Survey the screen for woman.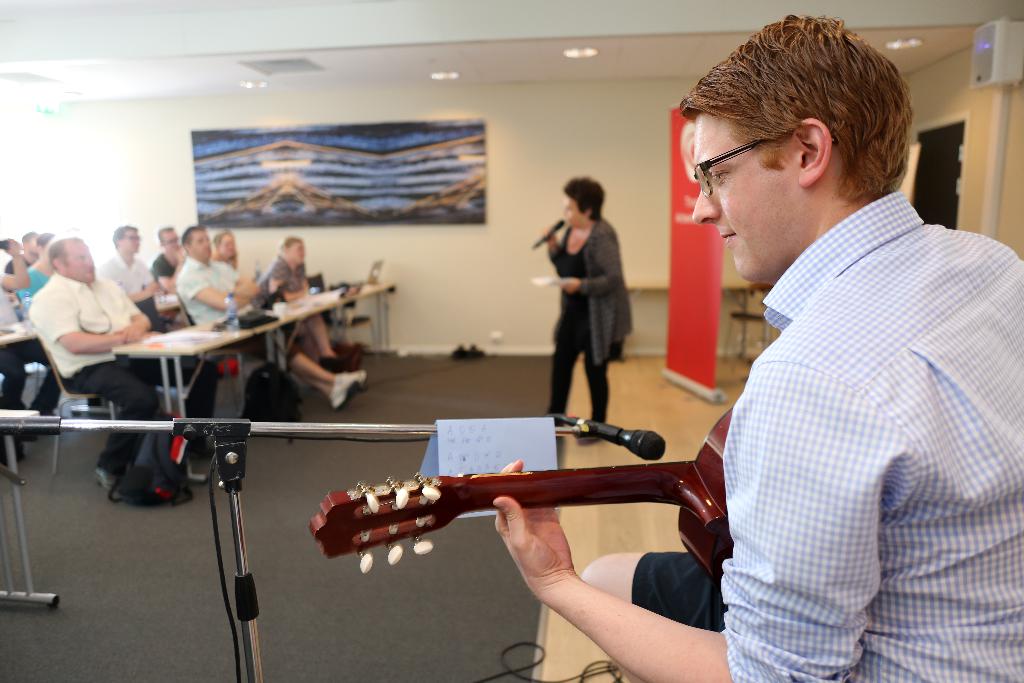
Survey found: bbox(543, 173, 643, 422).
